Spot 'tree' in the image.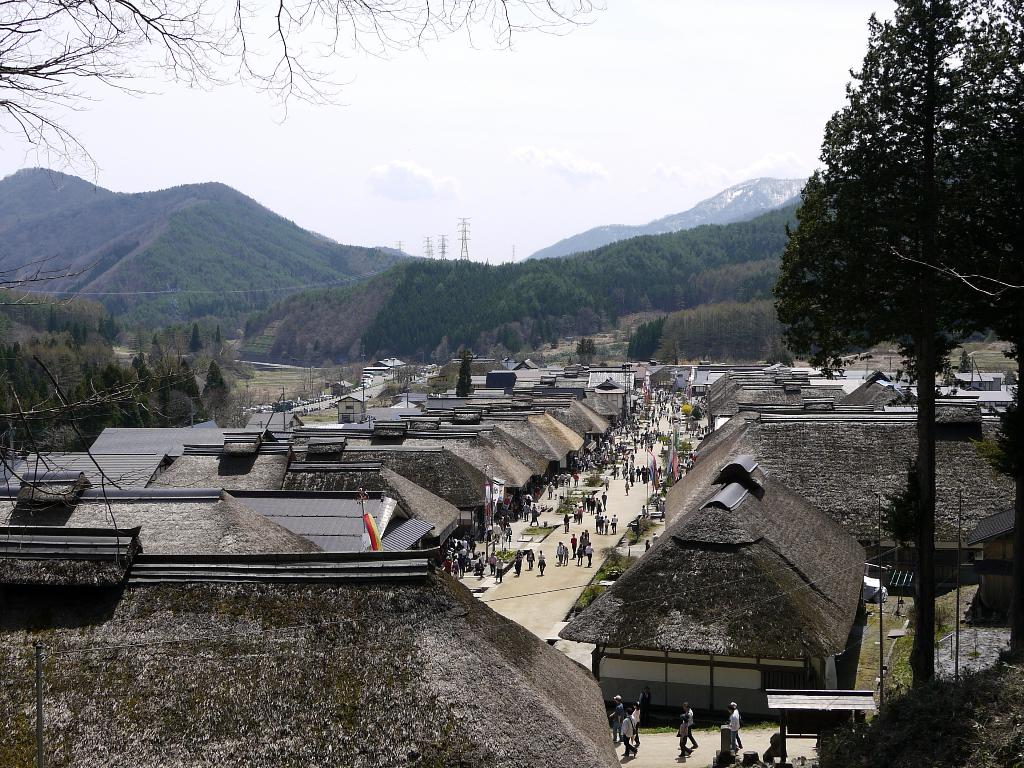
'tree' found at box(237, 362, 260, 385).
